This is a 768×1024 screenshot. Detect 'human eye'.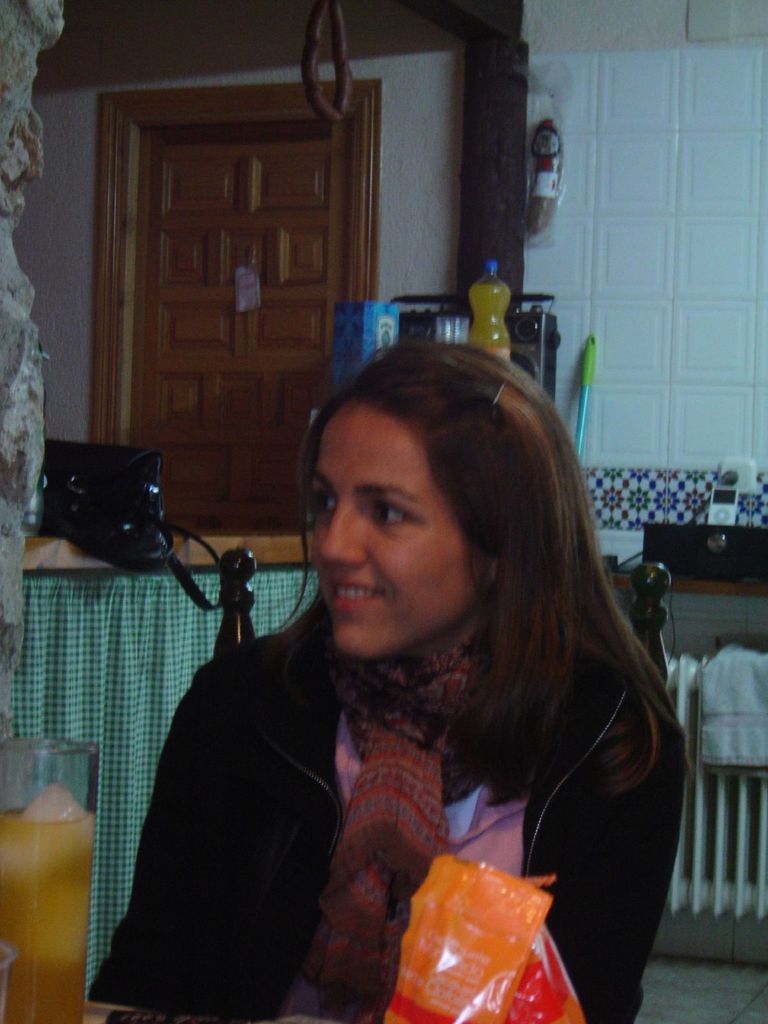
363/499/420/525.
